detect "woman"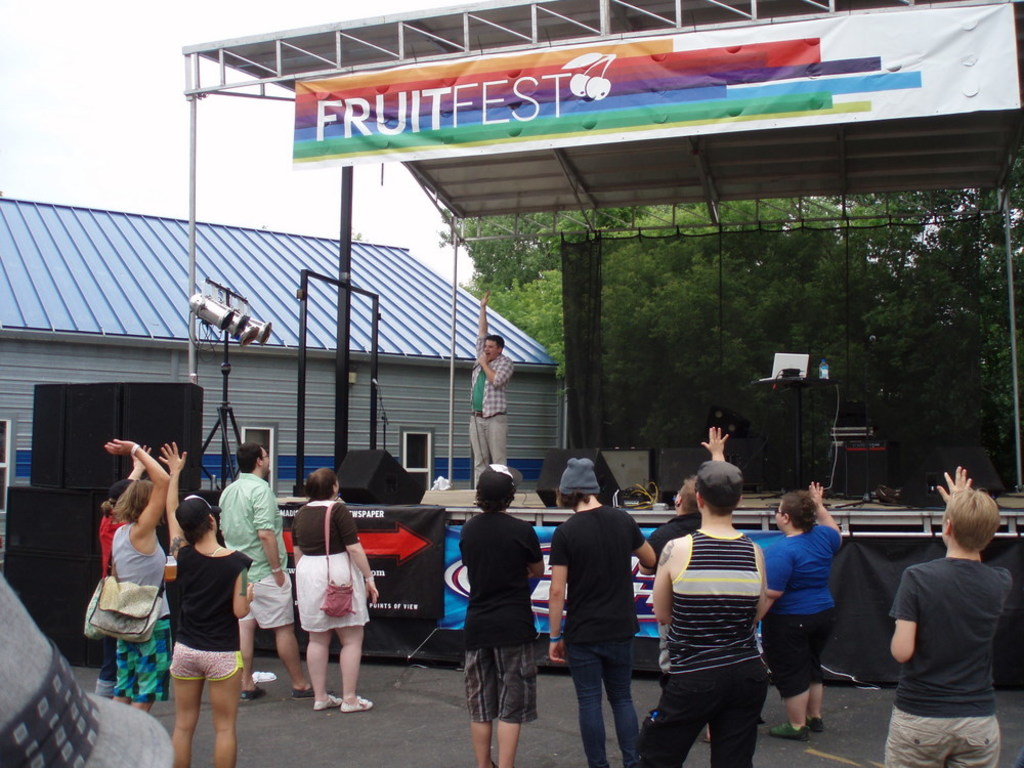
96,439,151,701
